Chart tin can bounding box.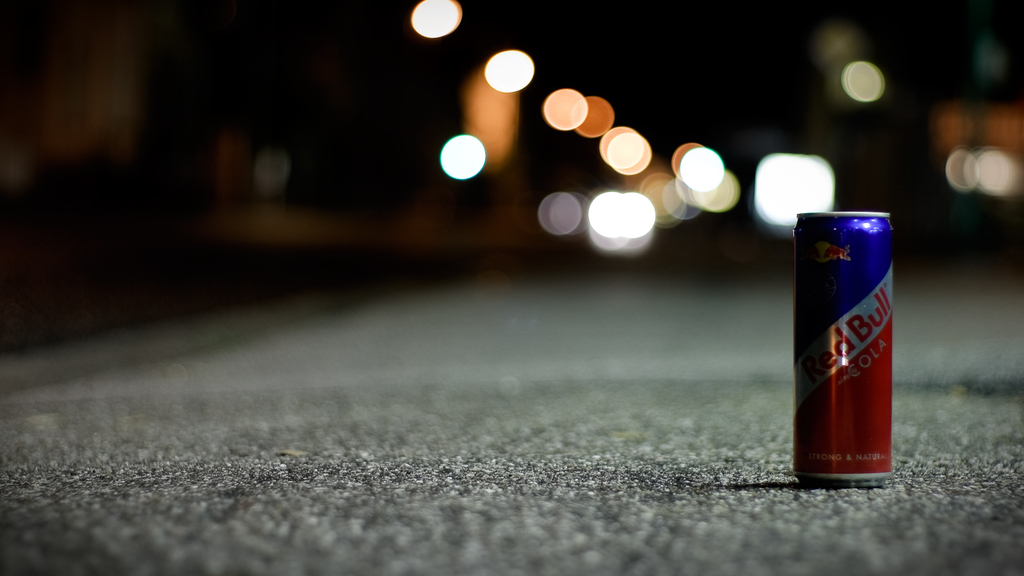
Charted: 789, 203, 904, 500.
